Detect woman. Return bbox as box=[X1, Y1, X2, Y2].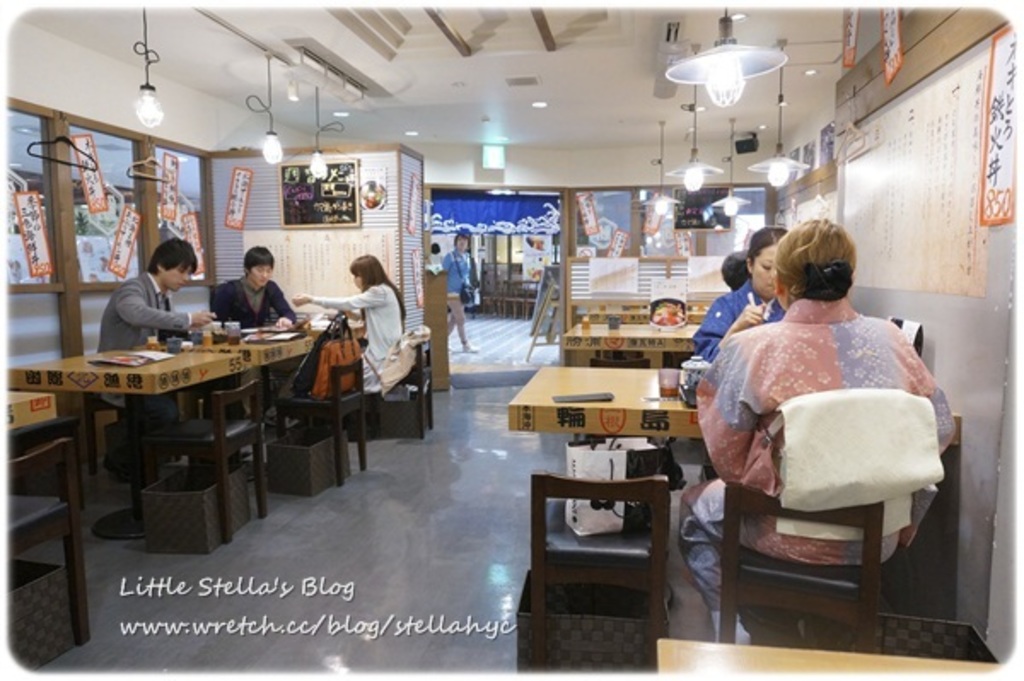
box=[695, 217, 797, 492].
